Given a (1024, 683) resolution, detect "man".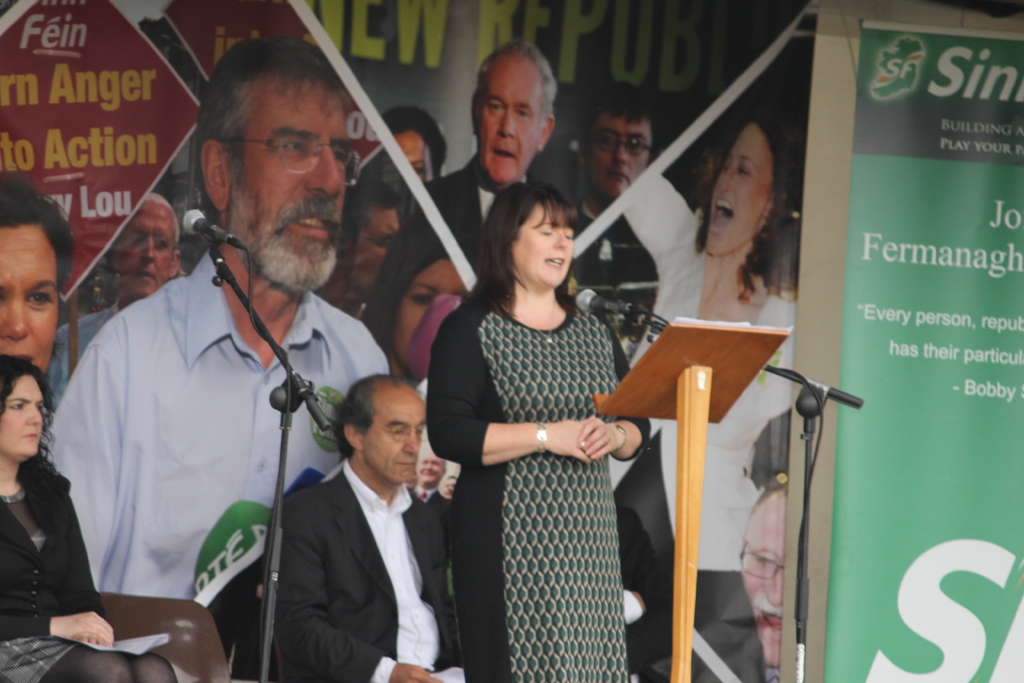
x1=564 y1=85 x2=656 y2=345.
